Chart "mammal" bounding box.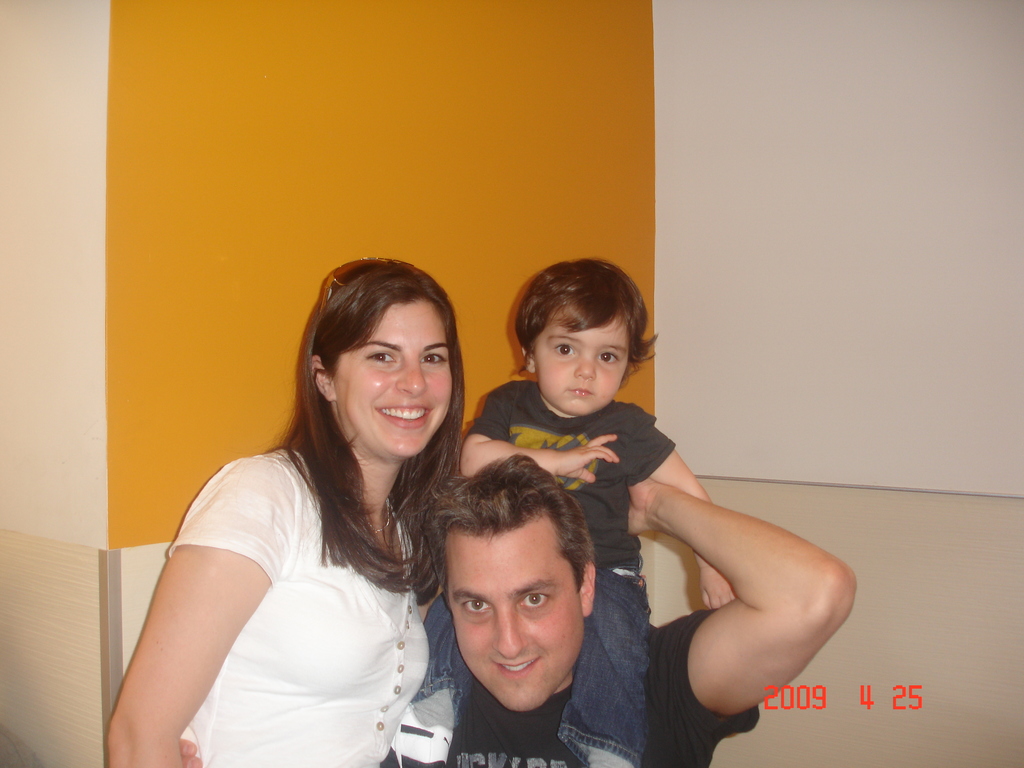
Charted: bbox=(101, 253, 466, 767).
